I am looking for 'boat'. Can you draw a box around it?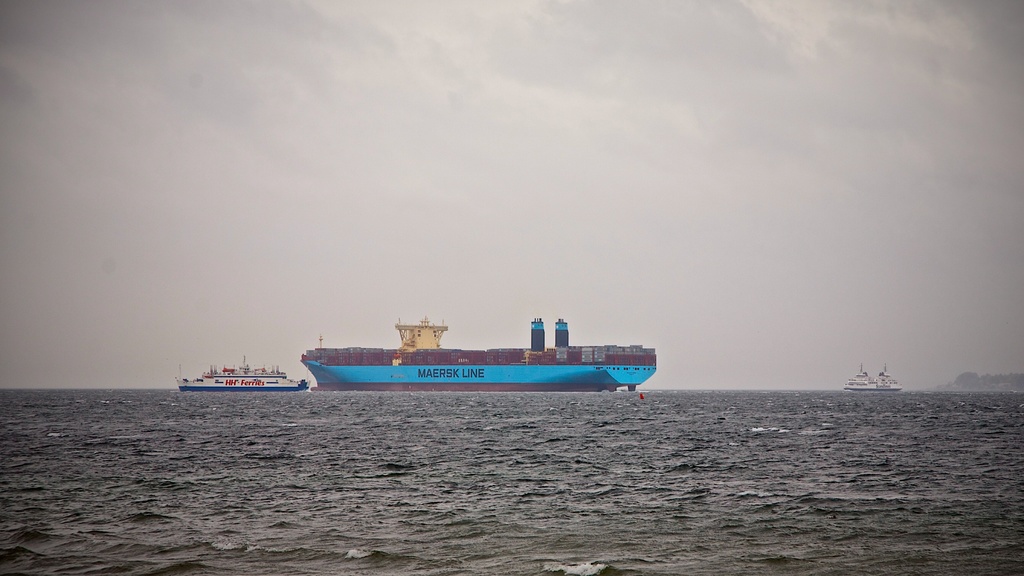
Sure, the bounding box is {"left": 172, "top": 356, "right": 308, "bottom": 399}.
